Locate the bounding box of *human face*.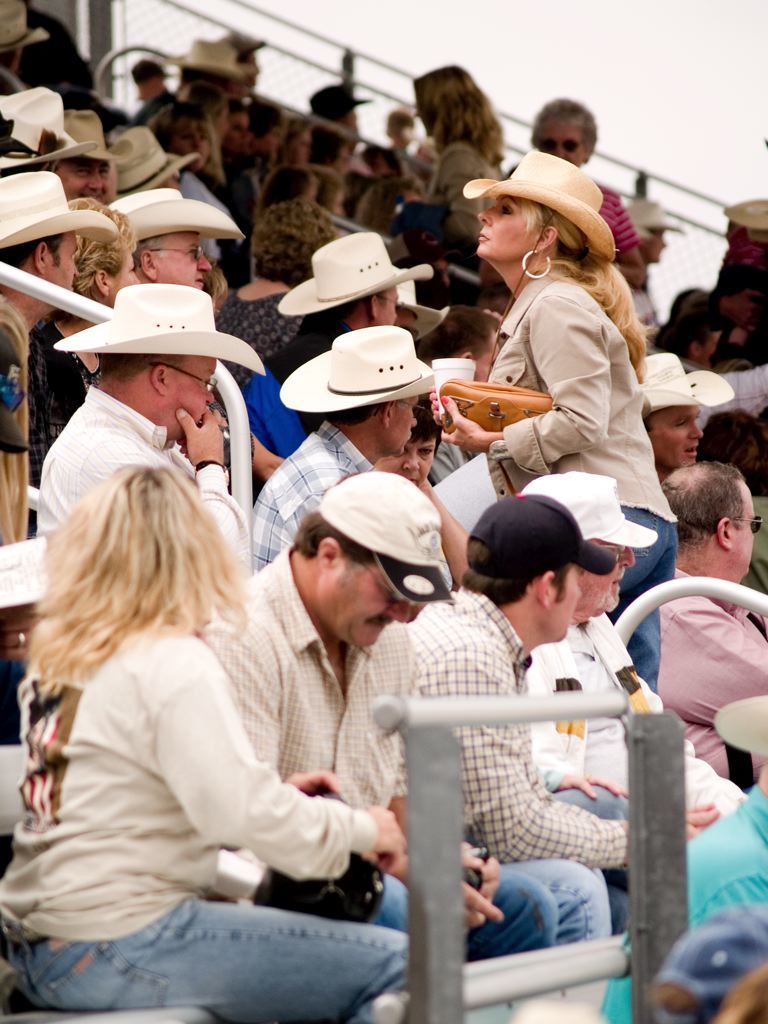
Bounding box: region(169, 352, 219, 430).
